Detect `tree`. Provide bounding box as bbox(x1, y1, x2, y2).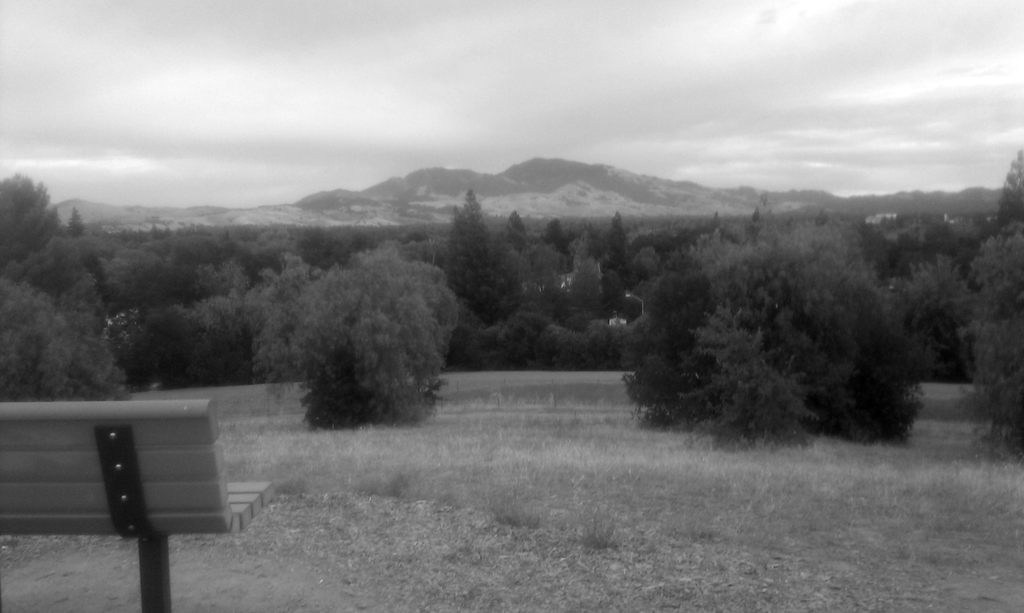
bbox(626, 207, 929, 451).
